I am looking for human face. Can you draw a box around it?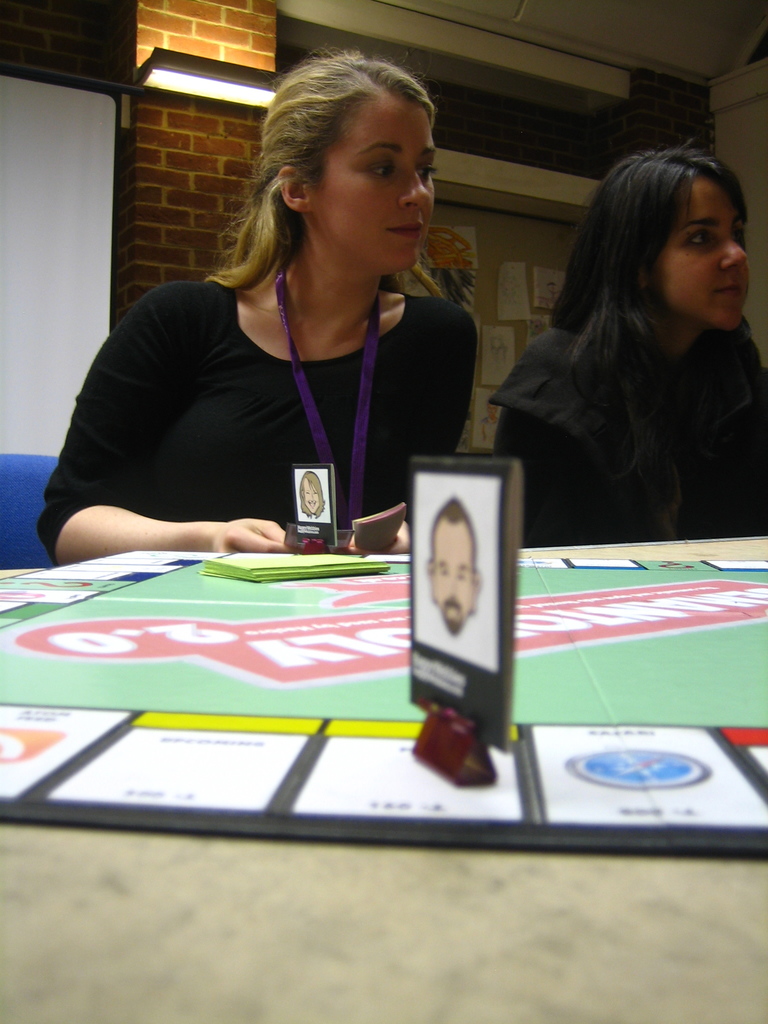
Sure, the bounding box is locate(651, 191, 753, 330).
